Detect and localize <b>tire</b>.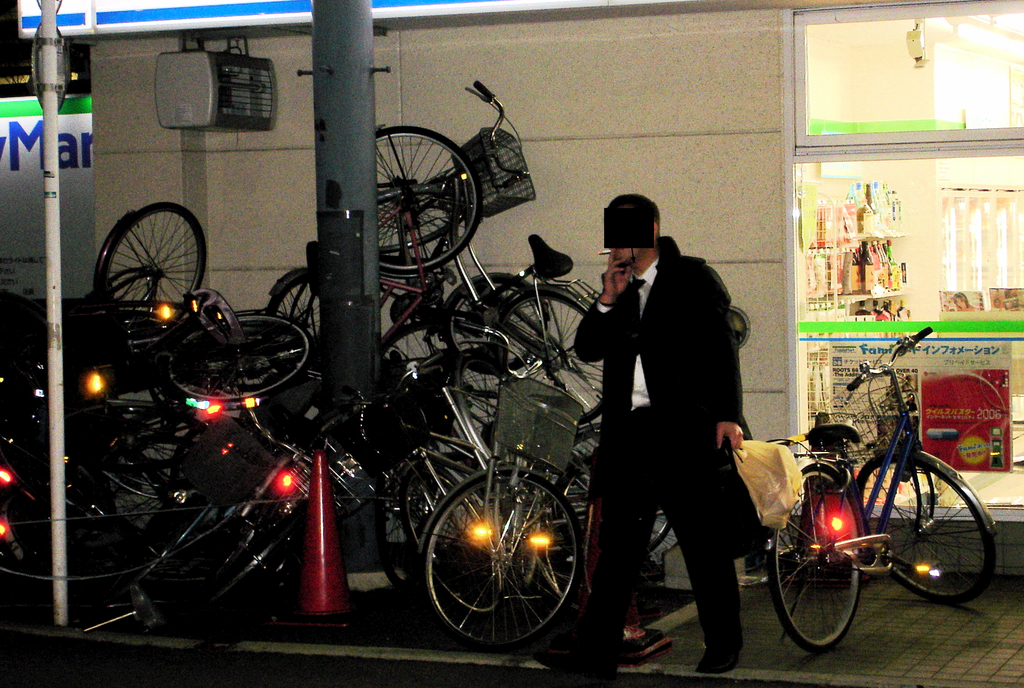
Localized at x1=410 y1=472 x2=586 y2=666.
